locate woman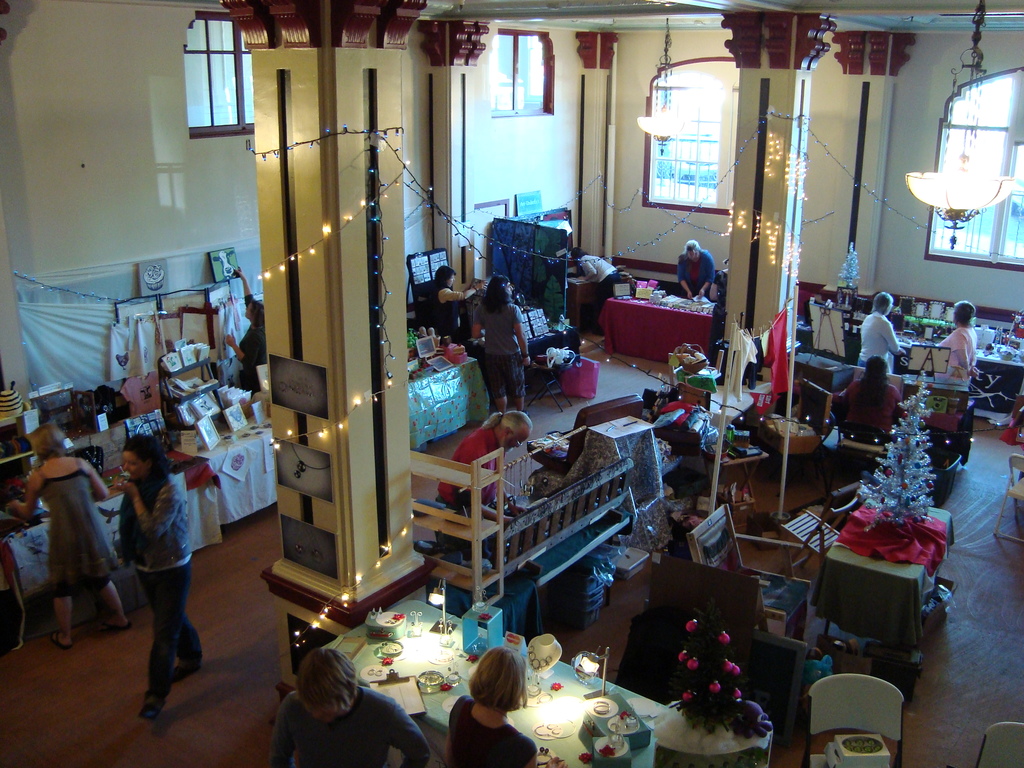
BBox(99, 420, 204, 719)
